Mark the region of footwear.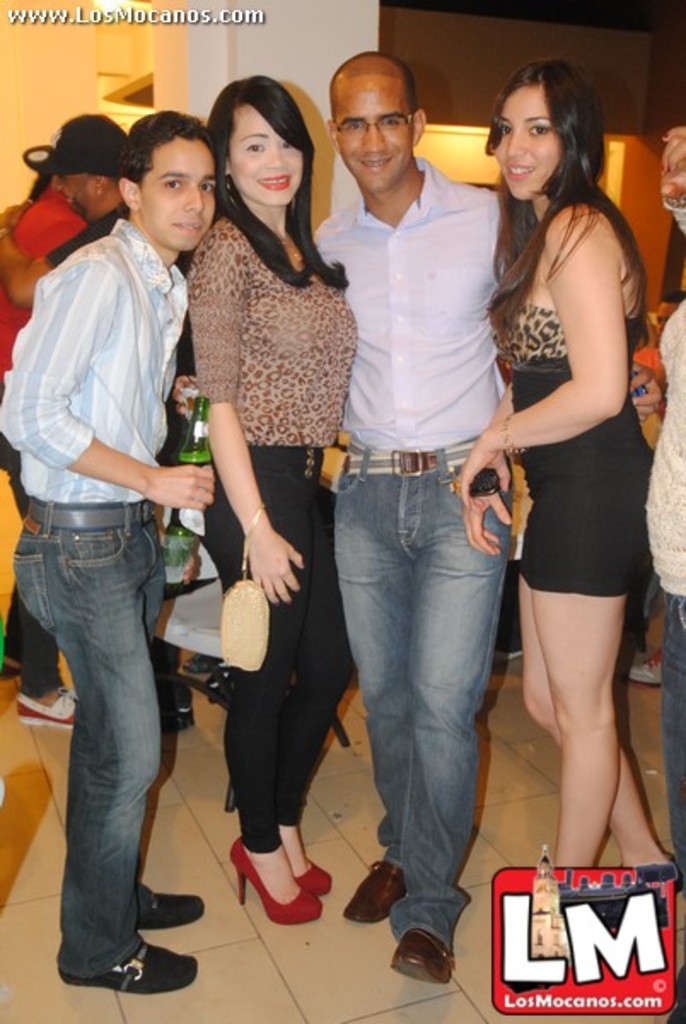
Region: {"x1": 188, "y1": 650, "x2": 206, "y2": 676}.
